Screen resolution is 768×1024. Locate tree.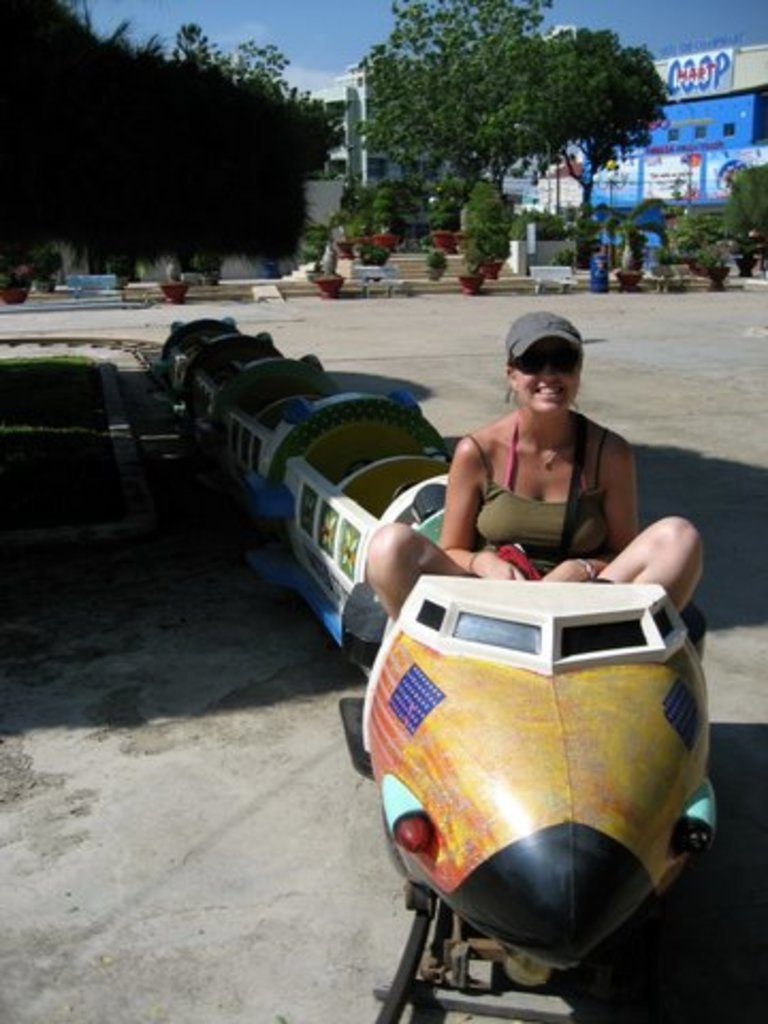
{"x1": 471, "y1": 28, "x2": 678, "y2": 271}.
